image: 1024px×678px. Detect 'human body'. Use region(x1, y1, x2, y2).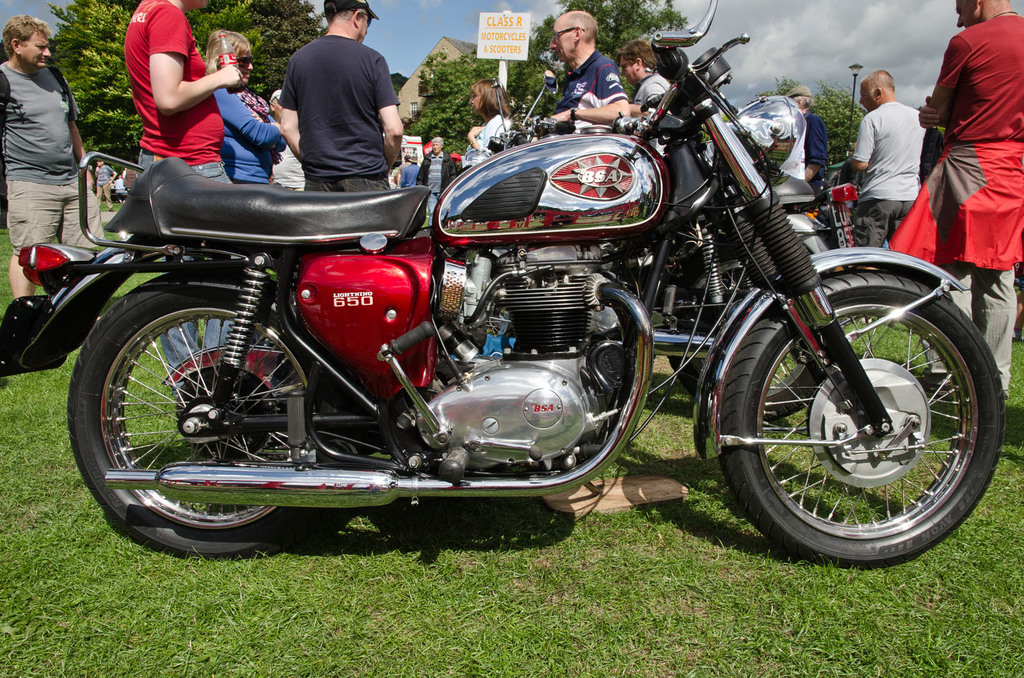
region(287, 0, 401, 194).
